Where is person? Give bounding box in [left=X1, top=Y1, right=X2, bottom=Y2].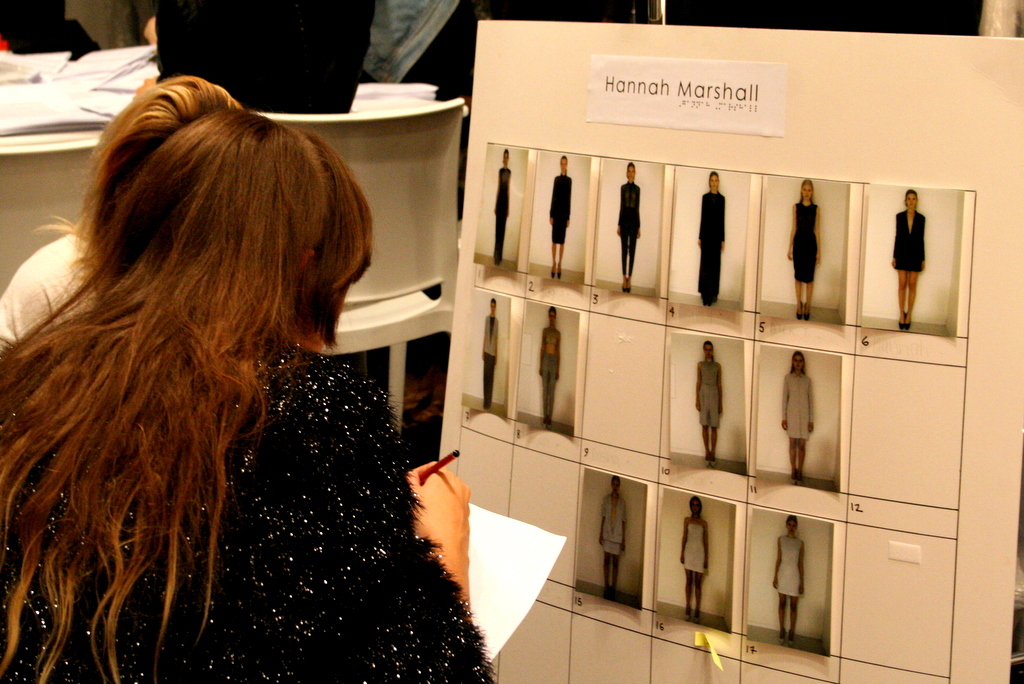
[left=781, top=355, right=815, bottom=483].
